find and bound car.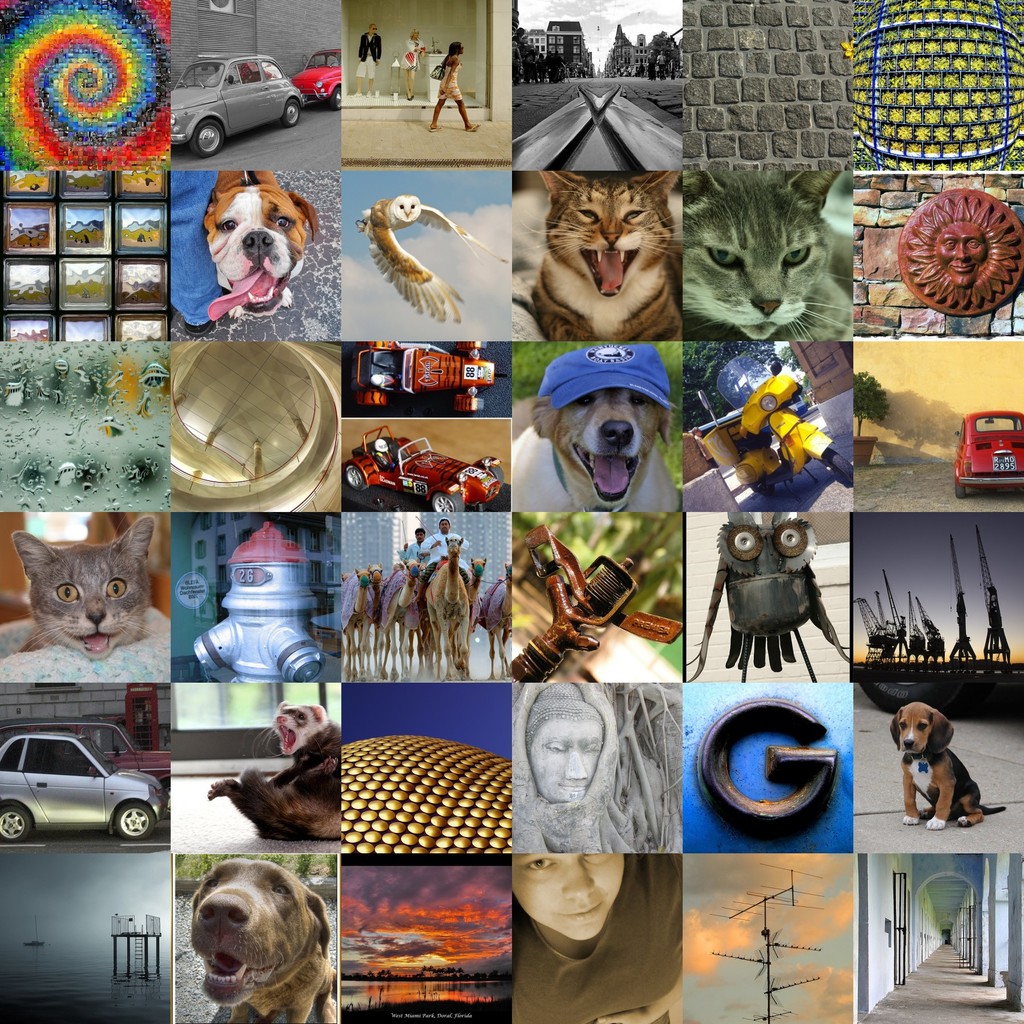
Bound: <box>955,407,1023,496</box>.
